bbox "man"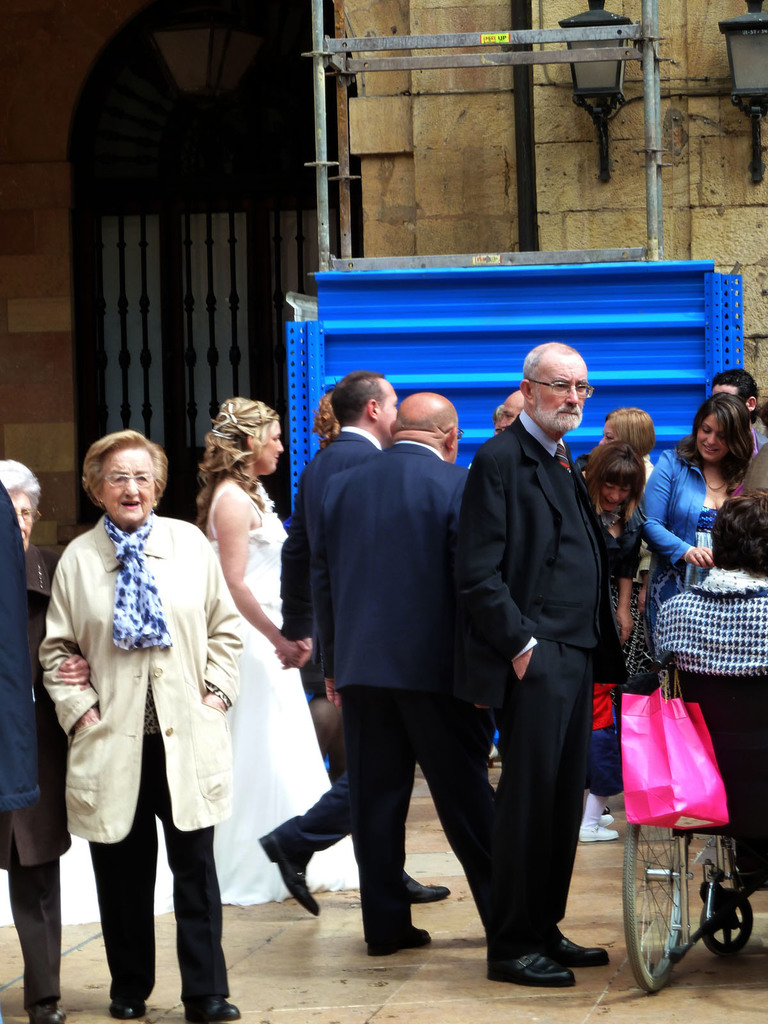
258 369 455 916
